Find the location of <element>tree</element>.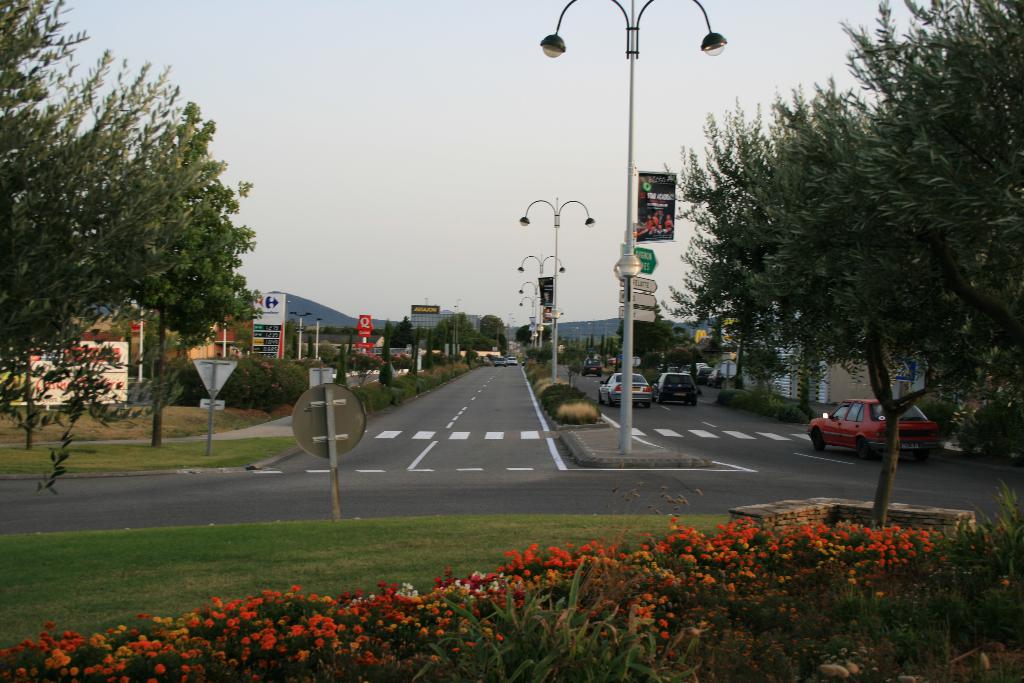
Location: 669 63 1007 427.
